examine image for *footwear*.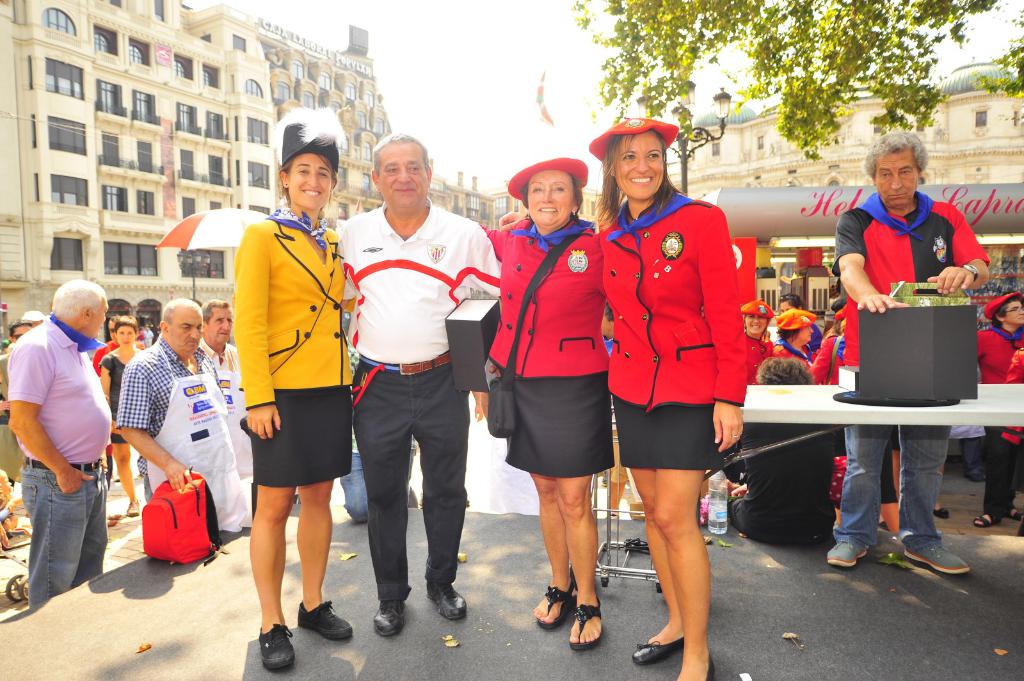
Examination result: box=[973, 511, 991, 534].
